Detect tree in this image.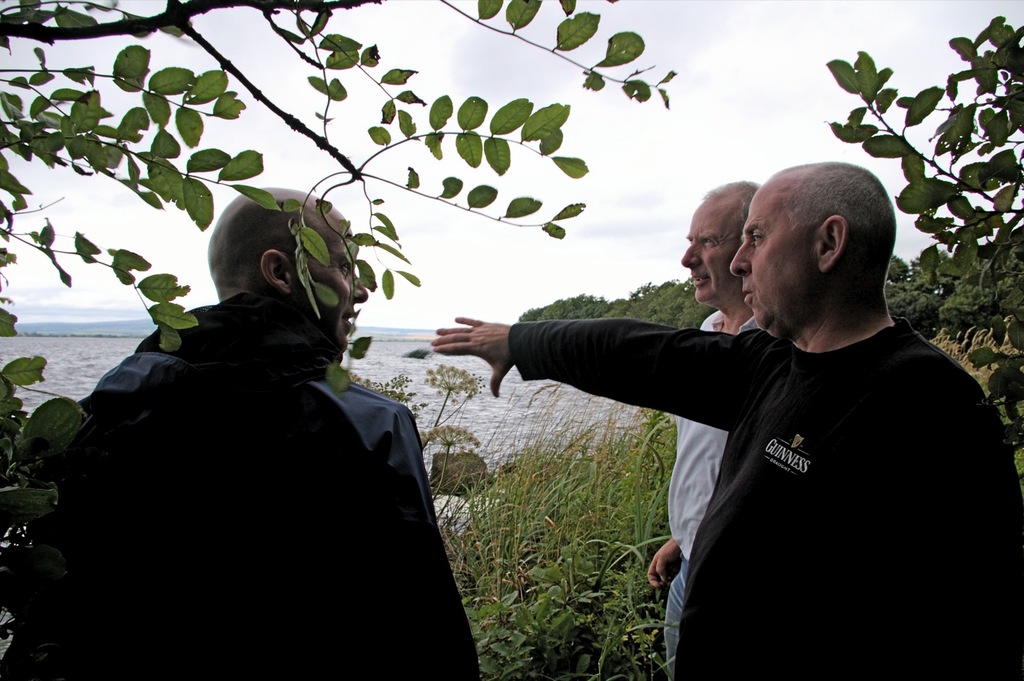
Detection: BBox(868, 253, 982, 377).
